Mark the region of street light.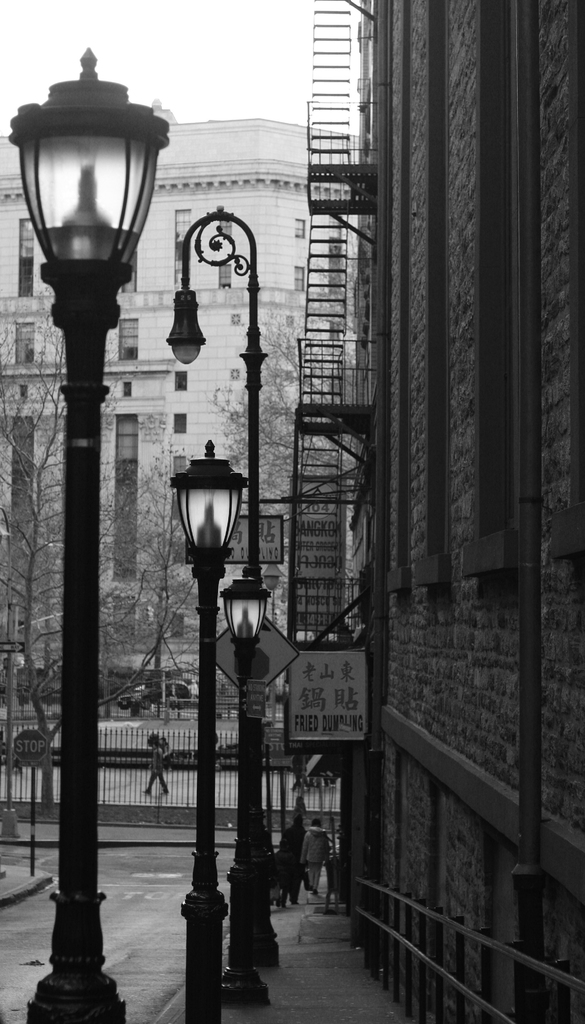
Region: select_region(218, 560, 271, 1017).
